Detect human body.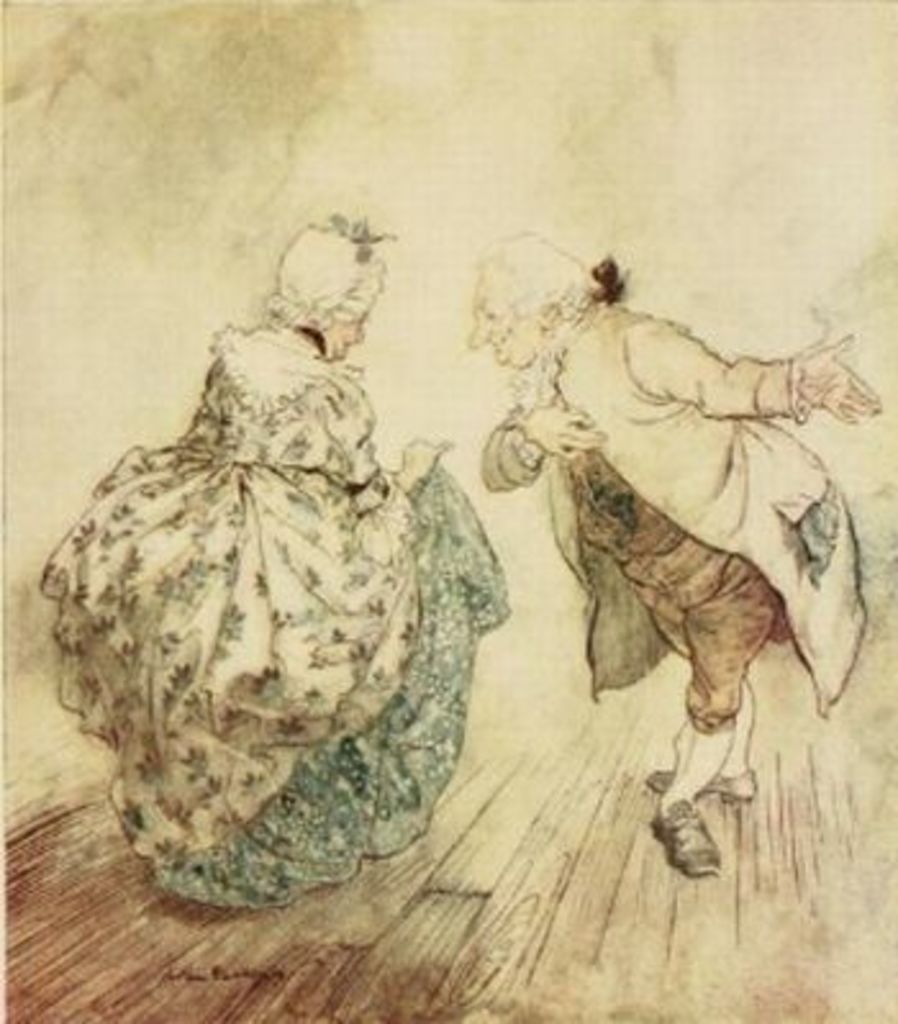
Detected at rect(477, 228, 883, 878).
